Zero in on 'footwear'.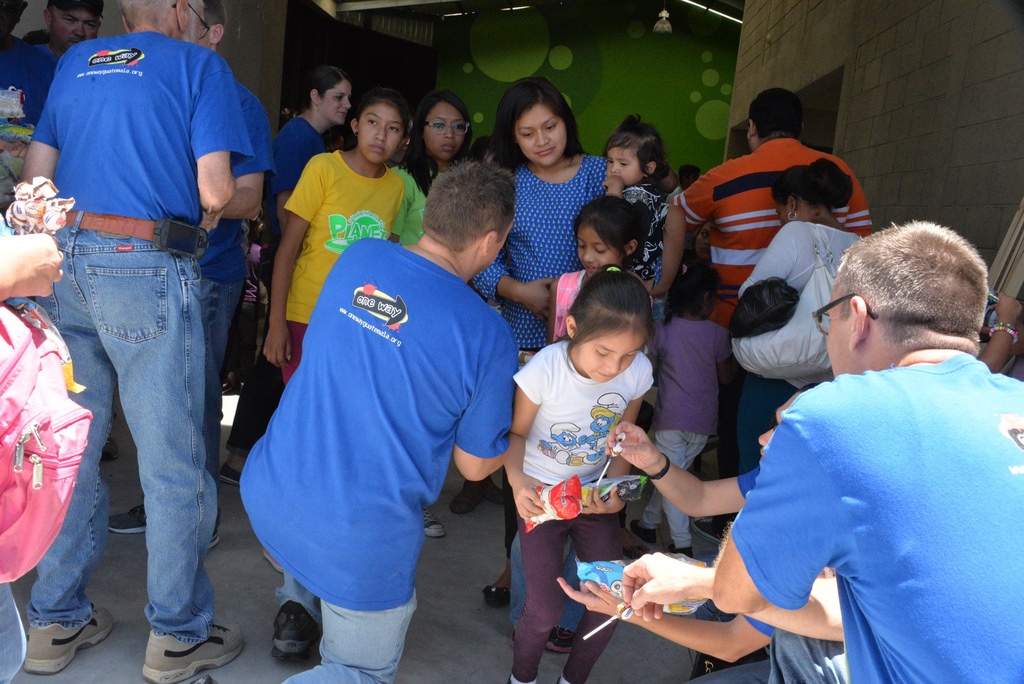
Zeroed in: left=480, top=585, right=510, bottom=609.
